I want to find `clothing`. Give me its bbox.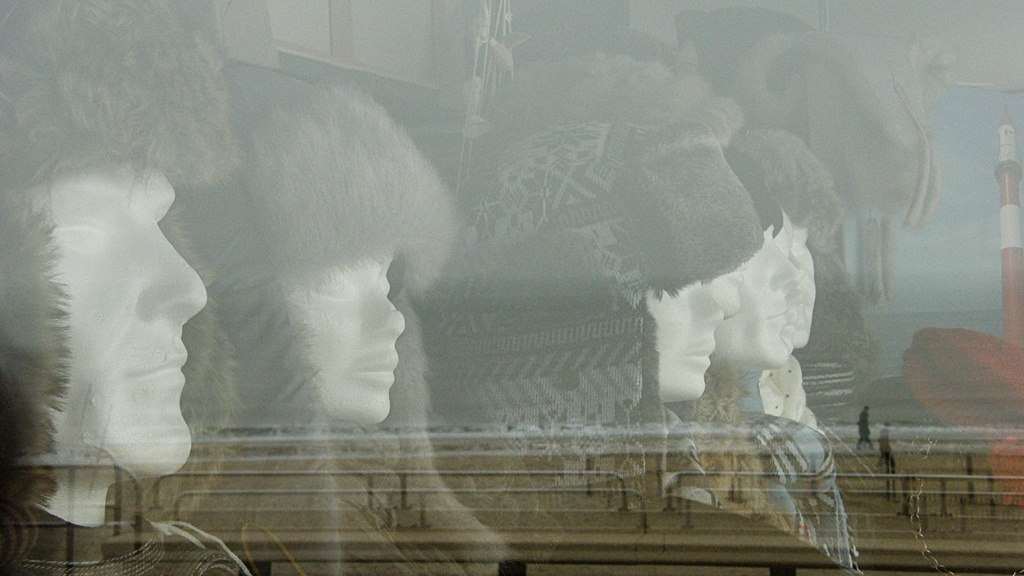
l=417, t=123, r=763, b=534.
